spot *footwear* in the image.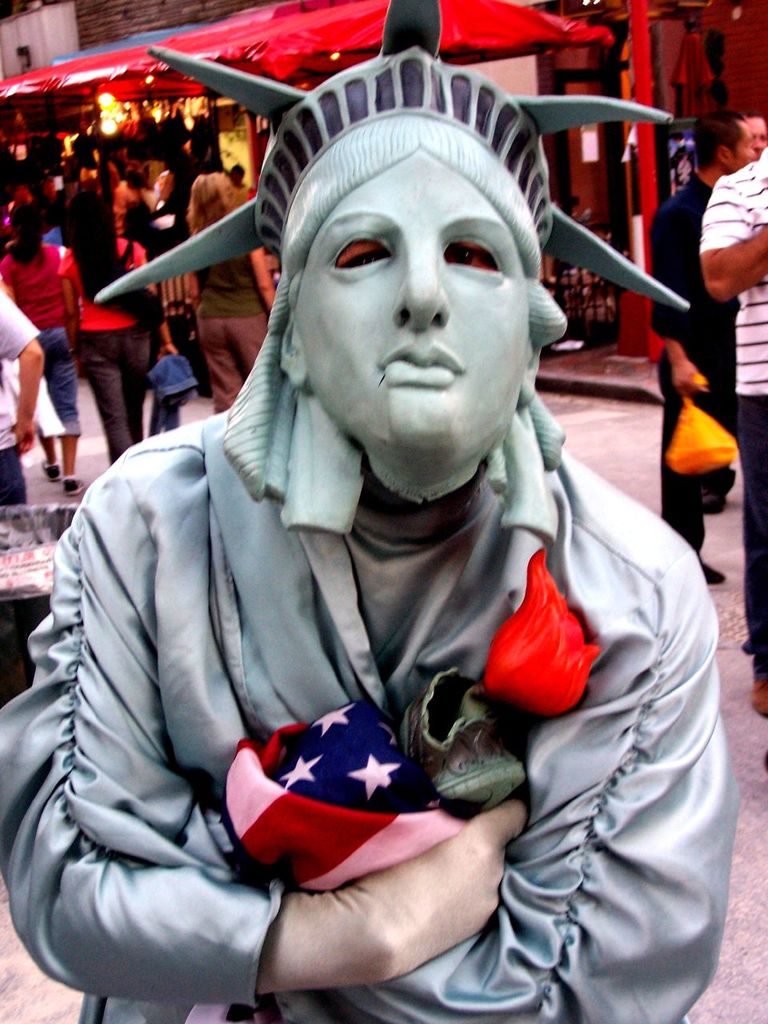
*footwear* found at region(57, 475, 83, 498).
